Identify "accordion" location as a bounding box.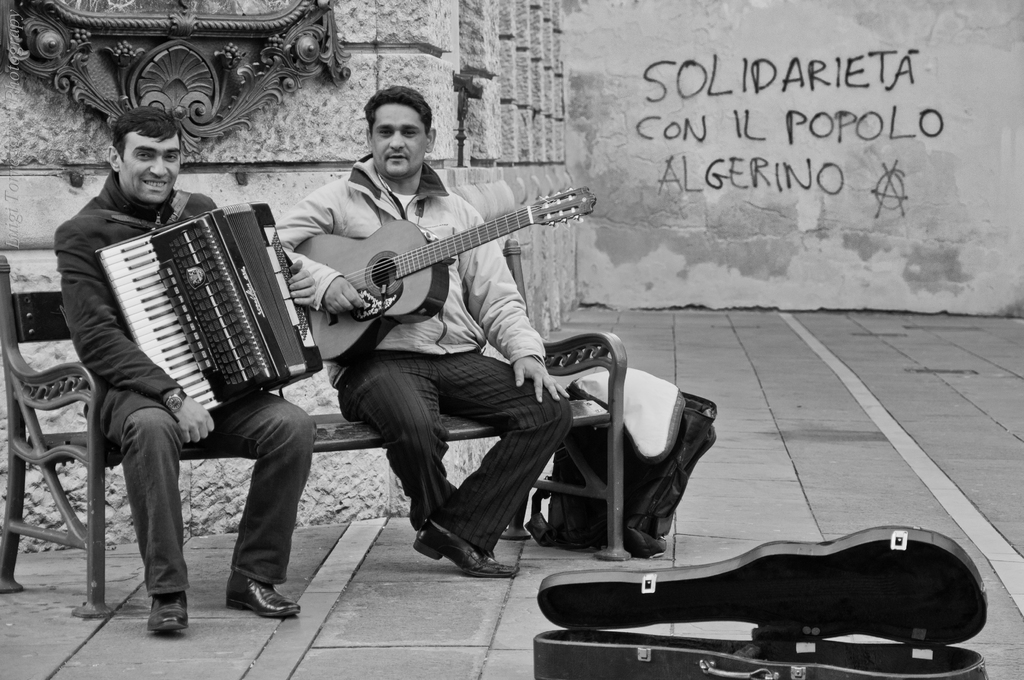
(91, 225, 321, 409).
